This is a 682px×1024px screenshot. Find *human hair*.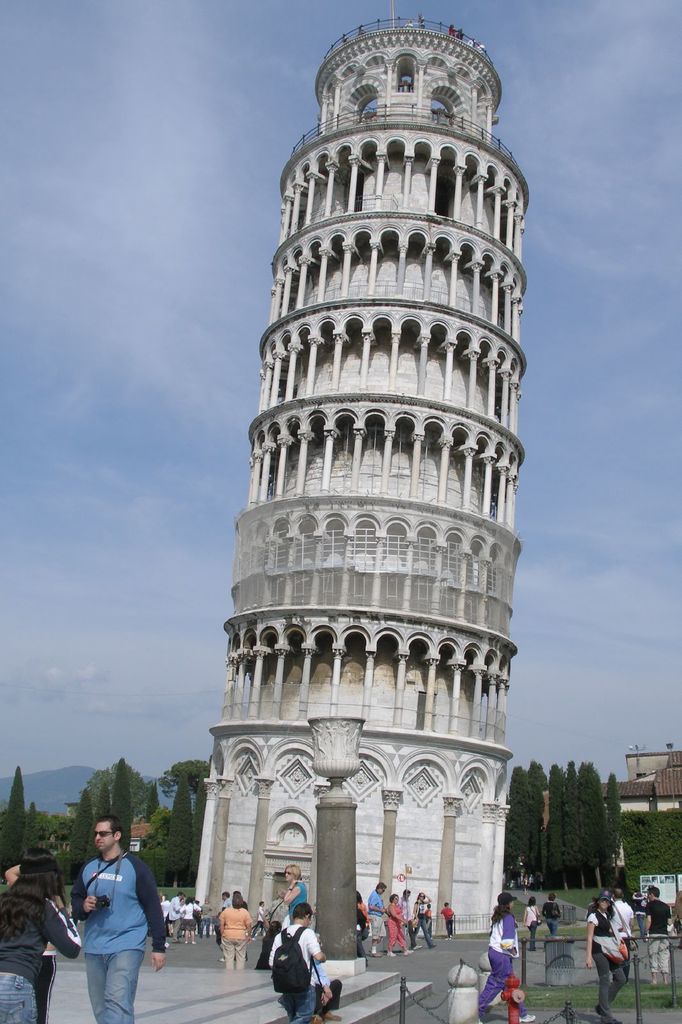
Bounding box: left=232, top=894, right=242, bottom=909.
